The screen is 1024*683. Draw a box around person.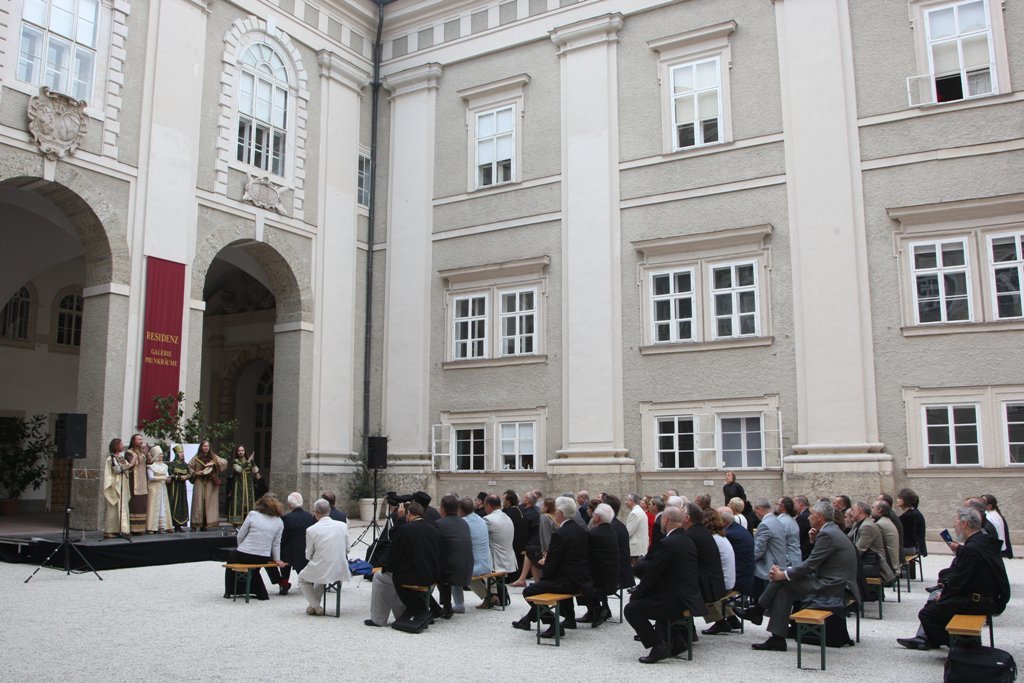
left=294, top=496, right=345, bottom=624.
